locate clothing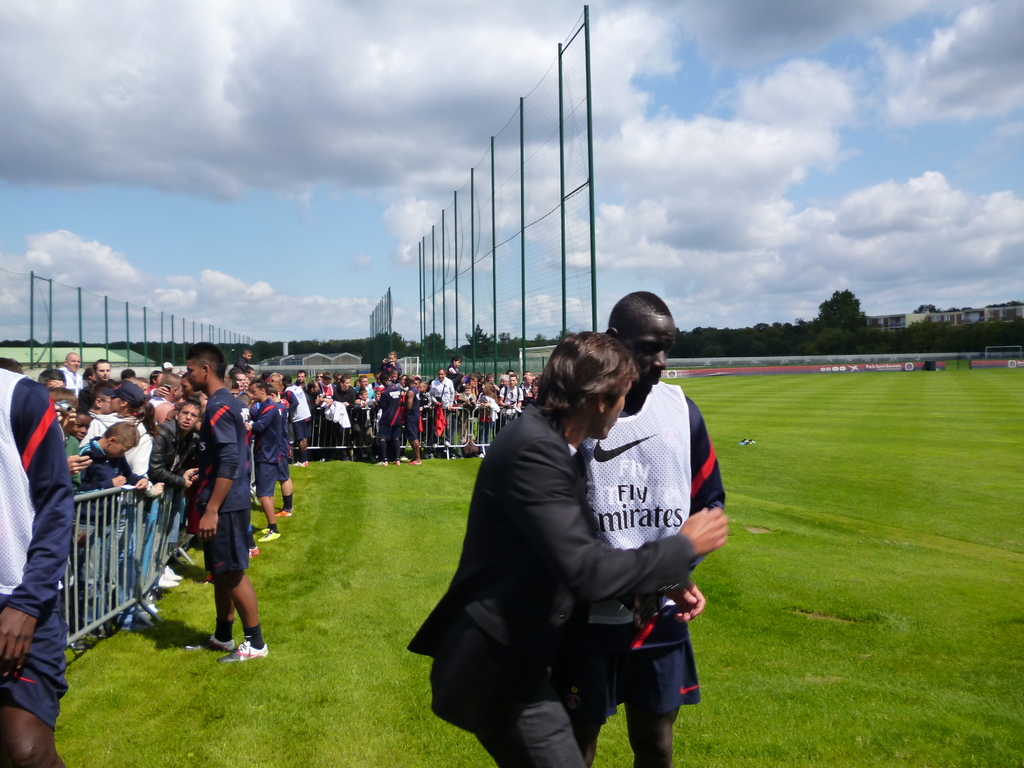
select_region(298, 451, 307, 465)
